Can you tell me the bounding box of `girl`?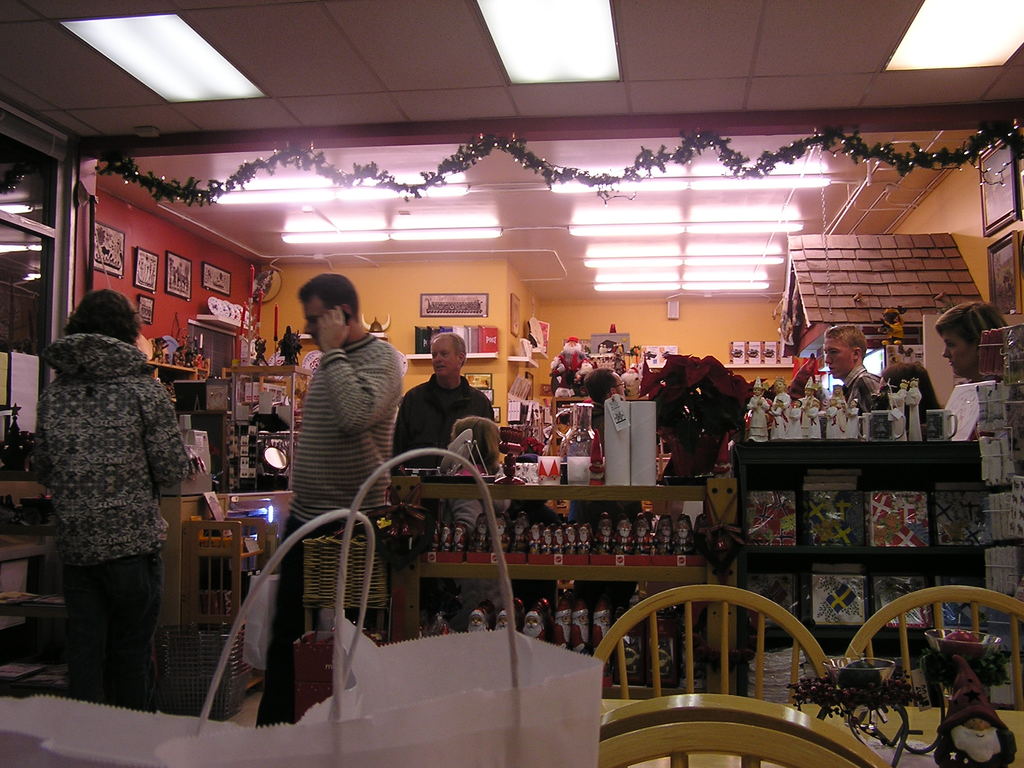
crop(40, 287, 192, 709).
